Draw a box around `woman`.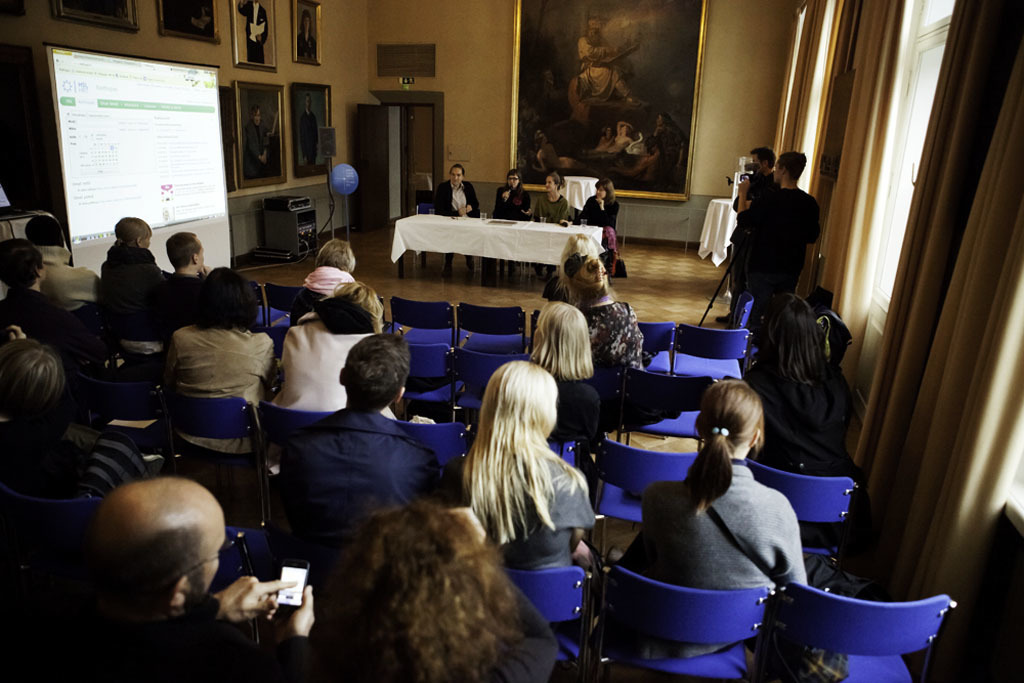
[613,376,813,655].
